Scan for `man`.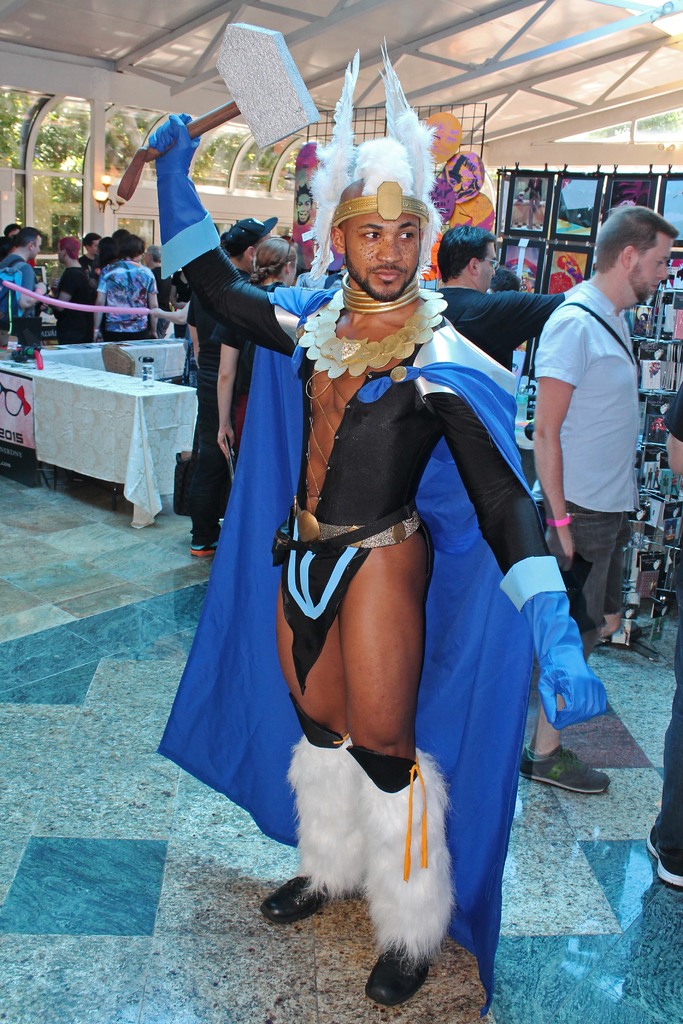
Scan result: left=427, top=222, right=584, bottom=376.
